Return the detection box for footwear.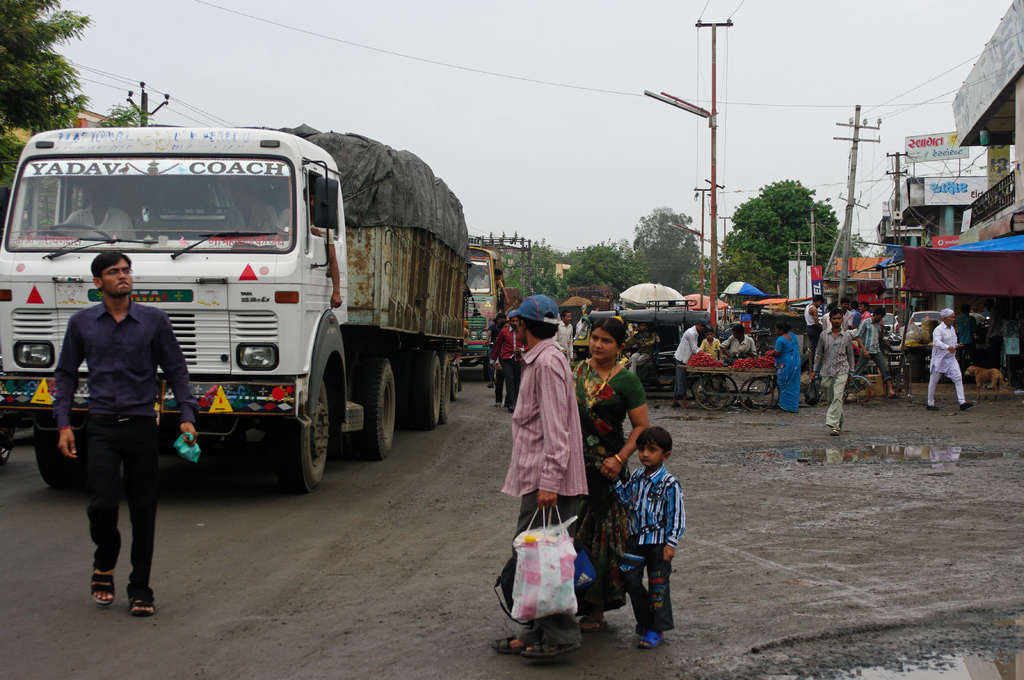
left=922, top=406, right=942, bottom=412.
